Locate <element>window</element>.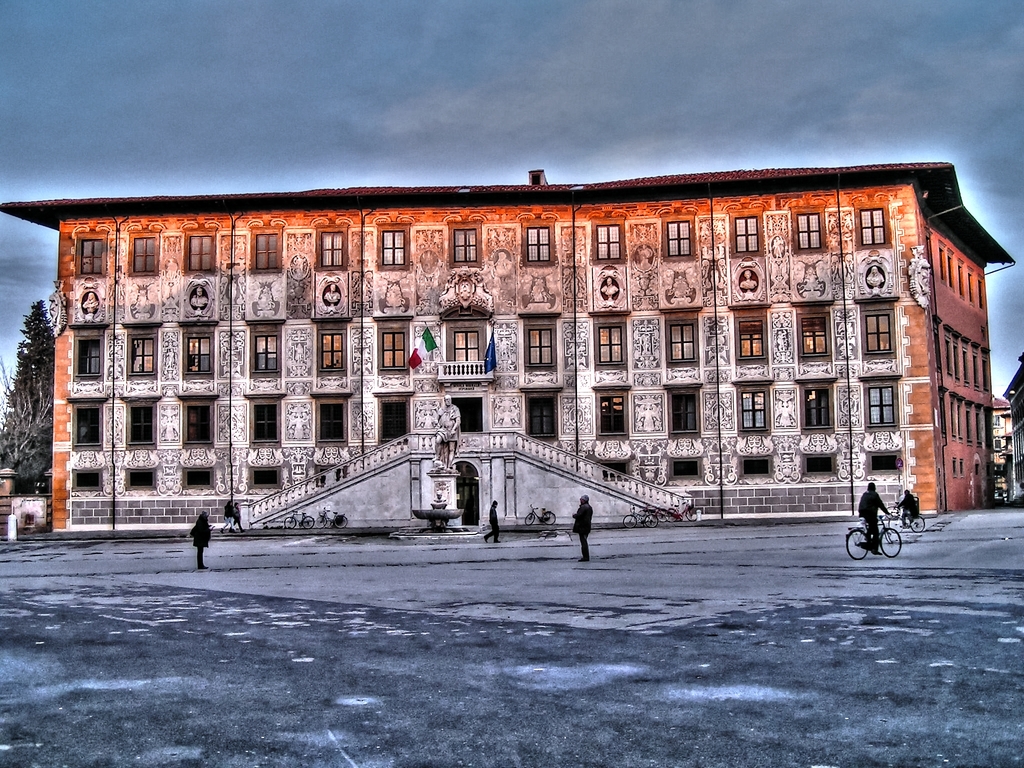
Bounding box: detection(256, 333, 280, 373).
